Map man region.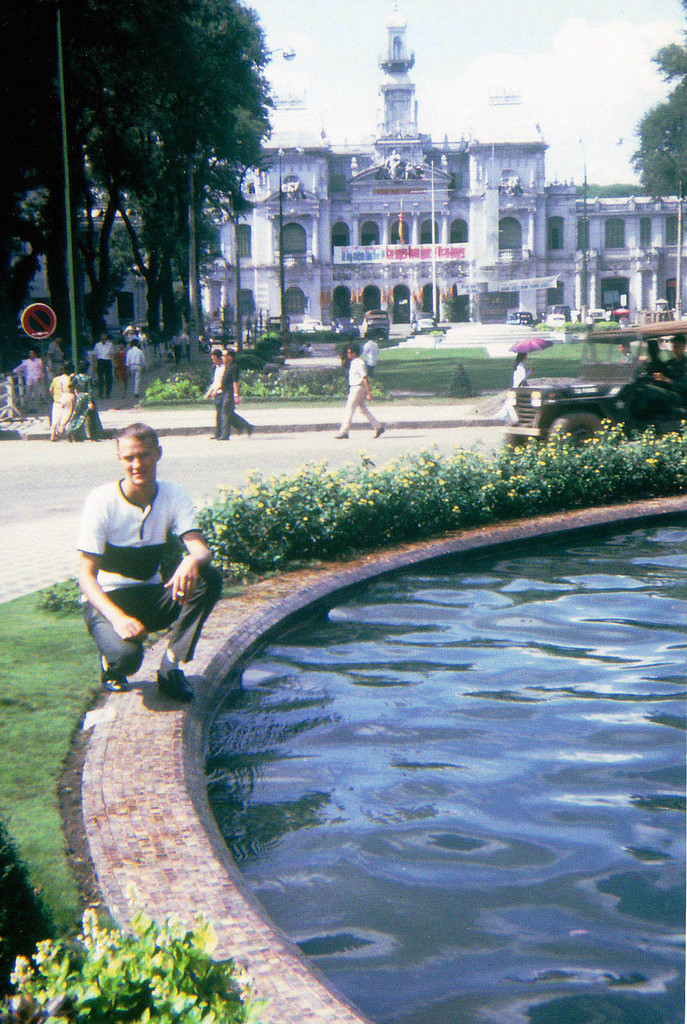
Mapped to pyautogui.locateOnScreen(362, 332, 379, 378).
